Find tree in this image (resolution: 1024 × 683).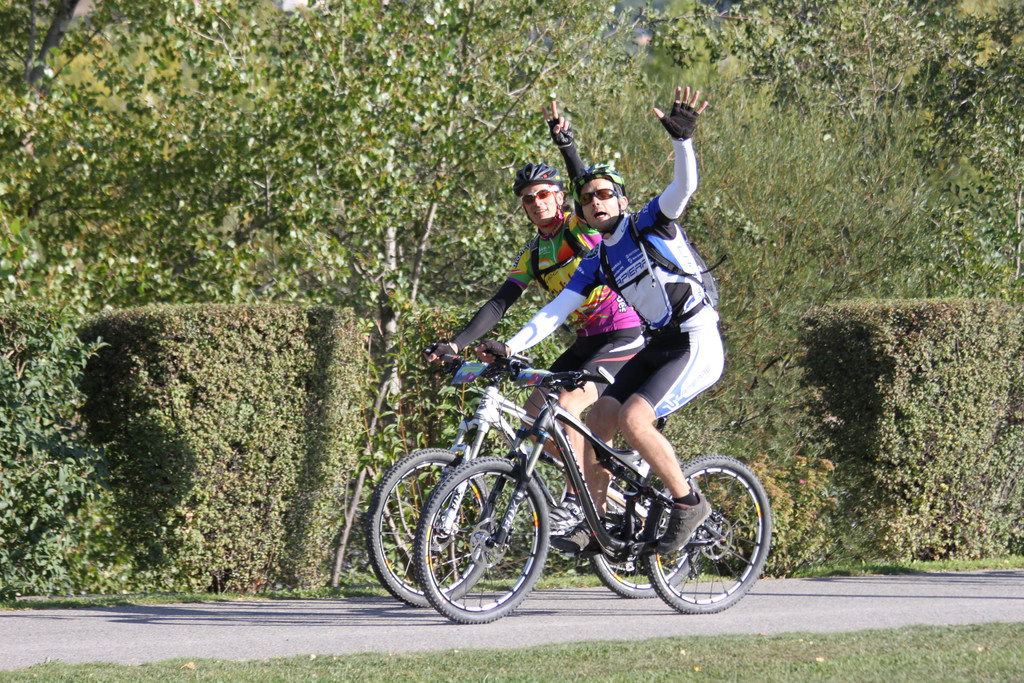
bbox=(0, 0, 1022, 431).
